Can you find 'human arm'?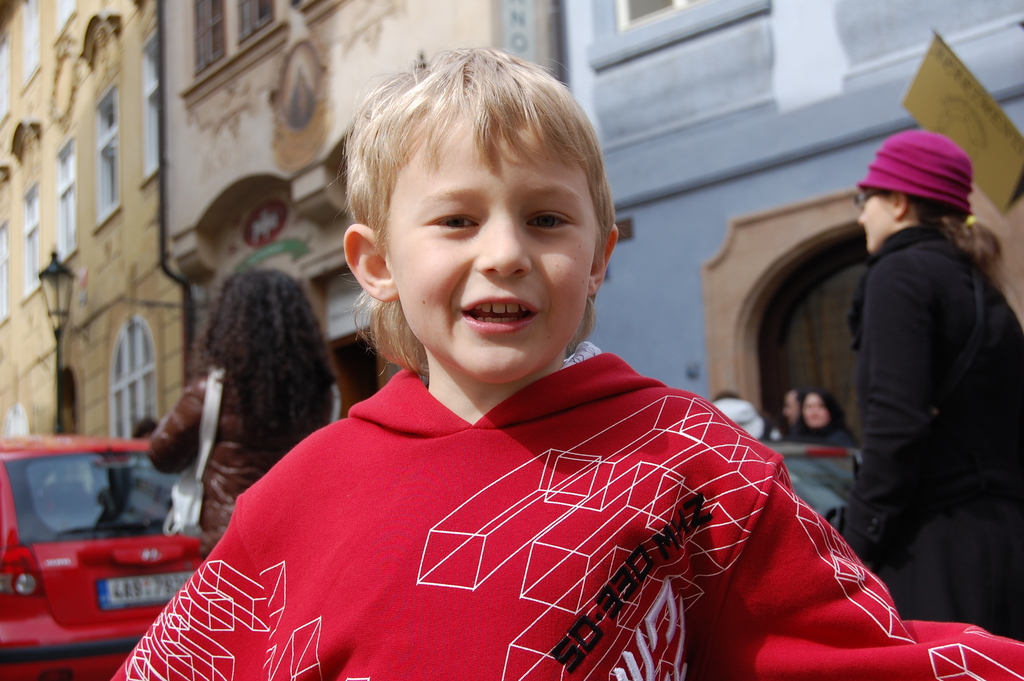
Yes, bounding box: detection(705, 440, 1023, 671).
